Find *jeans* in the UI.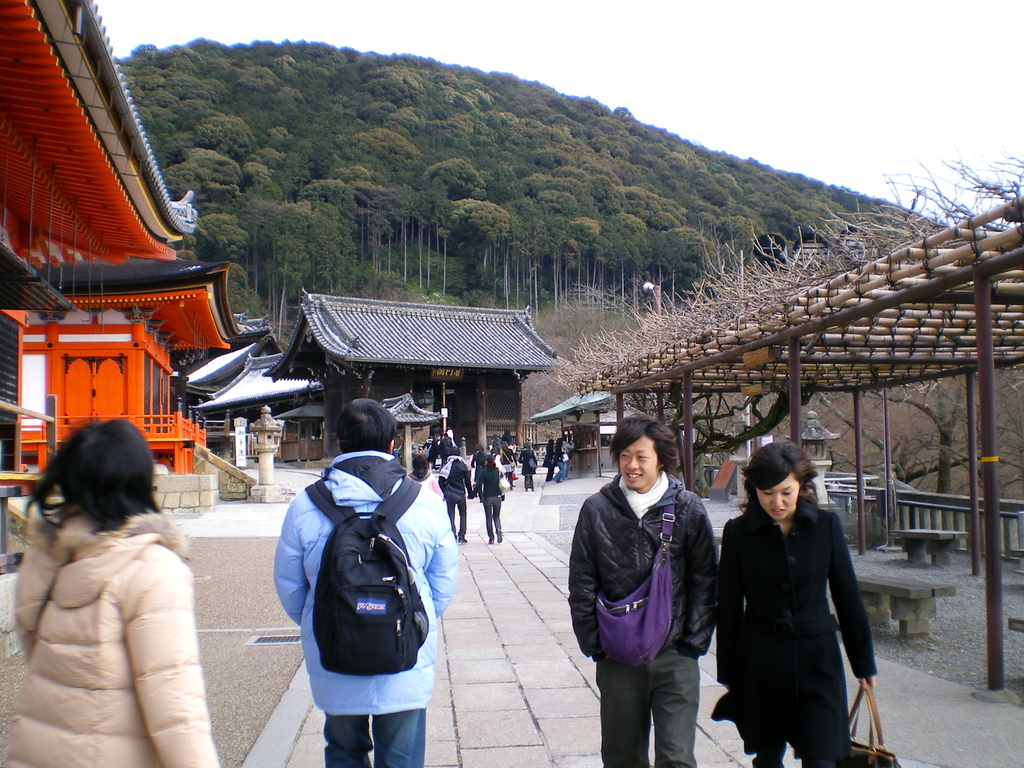
UI element at bbox(319, 701, 422, 765).
